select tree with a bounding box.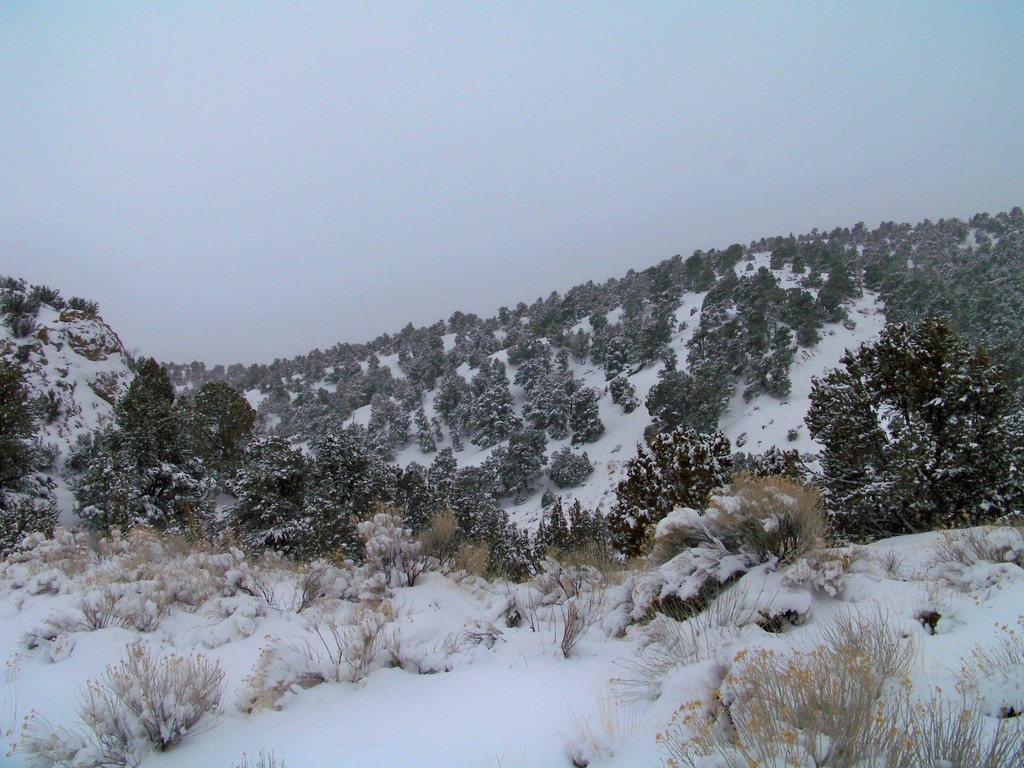
(60, 351, 214, 550).
